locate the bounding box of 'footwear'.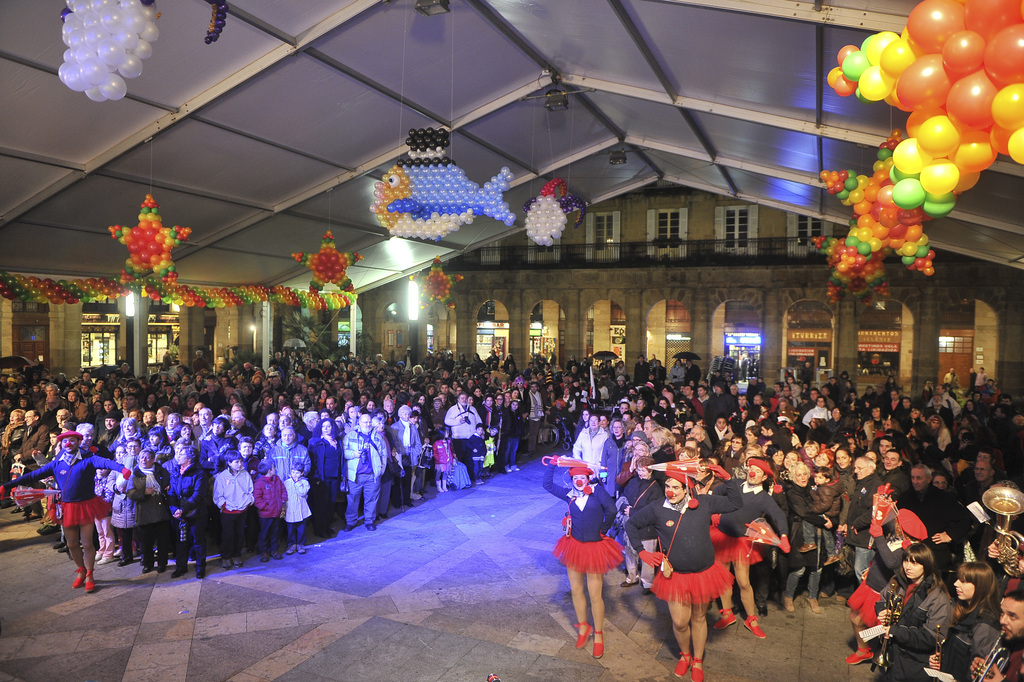
Bounding box: x1=670, y1=653, x2=690, y2=678.
